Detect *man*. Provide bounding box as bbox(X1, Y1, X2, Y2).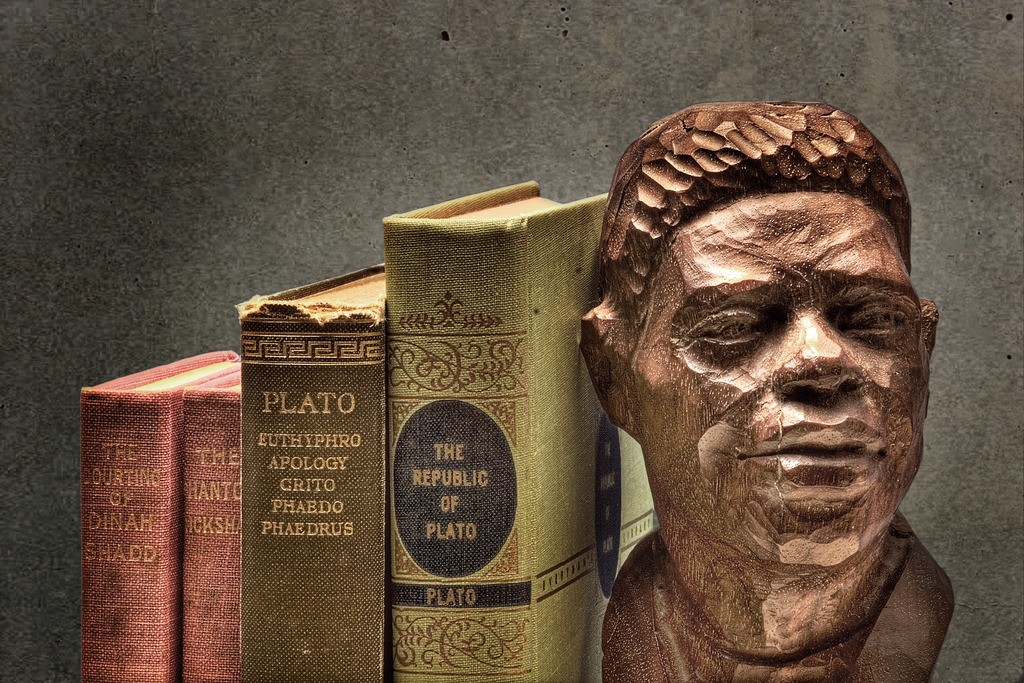
bbox(578, 101, 957, 682).
